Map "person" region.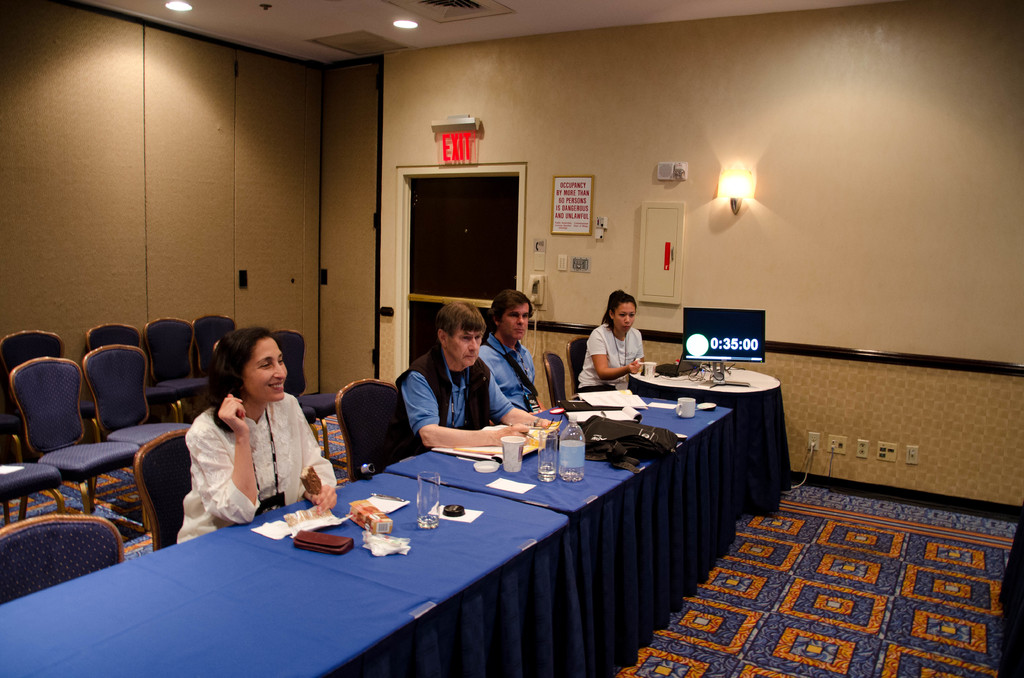
Mapped to bbox(474, 291, 538, 414).
